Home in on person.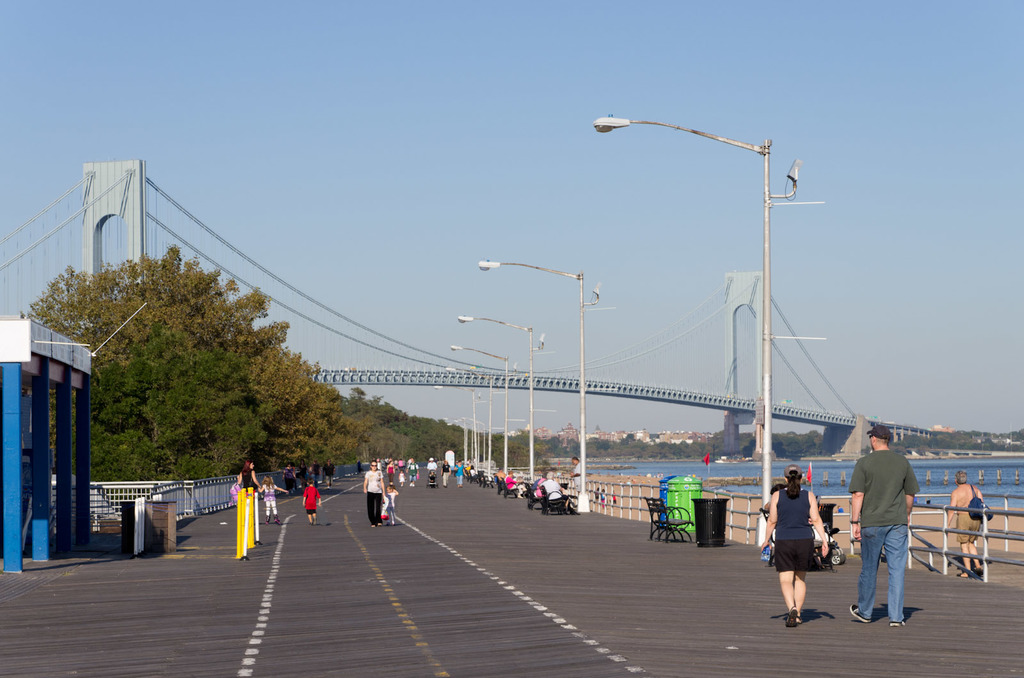
Homed in at 303:478:319:523.
